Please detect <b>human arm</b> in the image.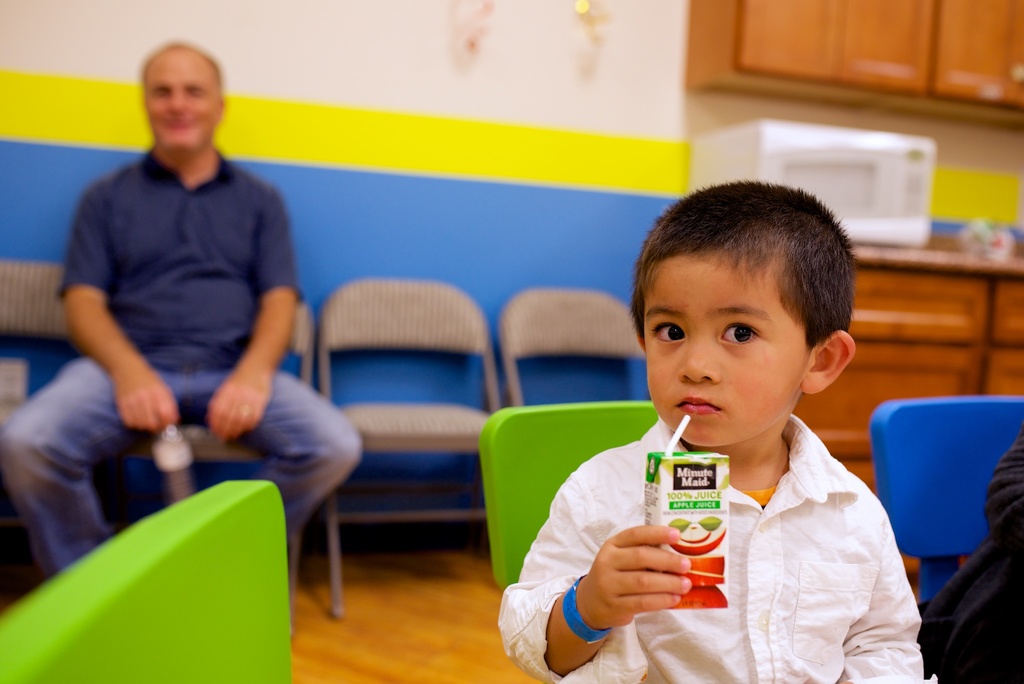
835/488/934/683.
